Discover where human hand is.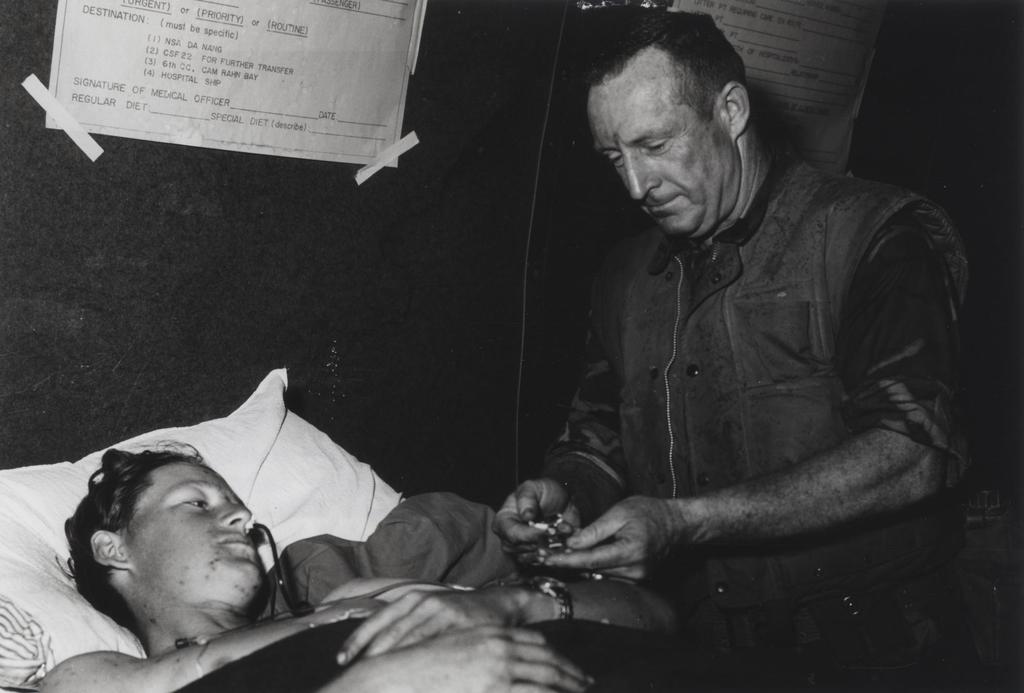
Discovered at <box>346,621,596,692</box>.
